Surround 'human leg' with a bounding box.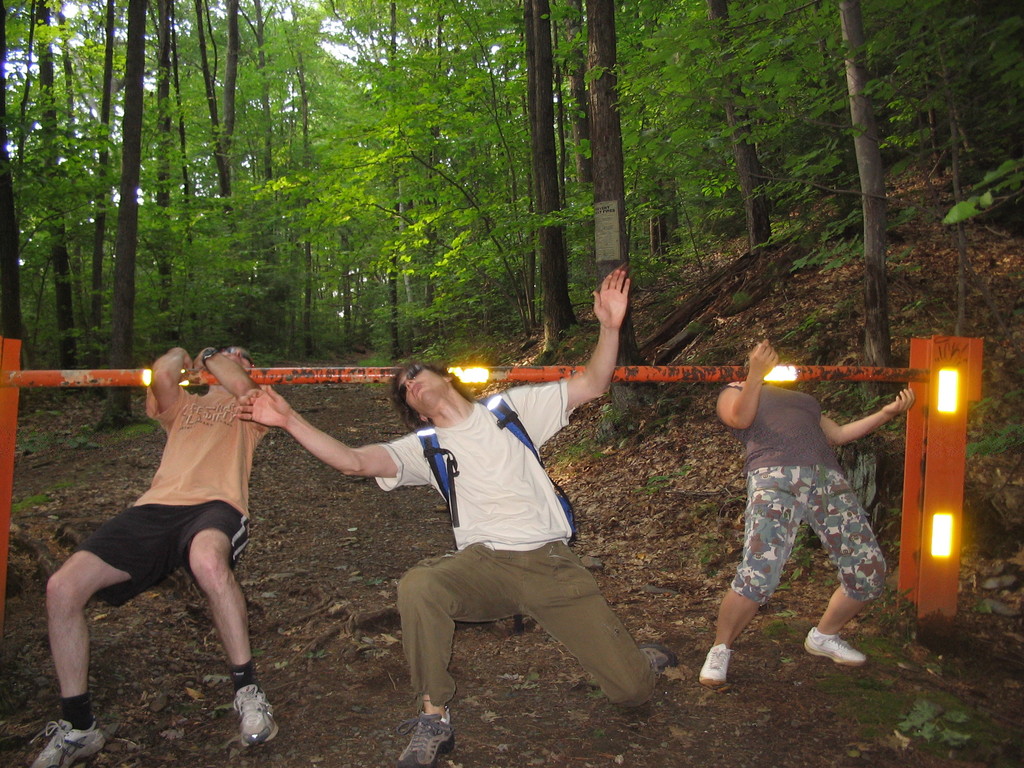
crop(34, 548, 134, 767).
